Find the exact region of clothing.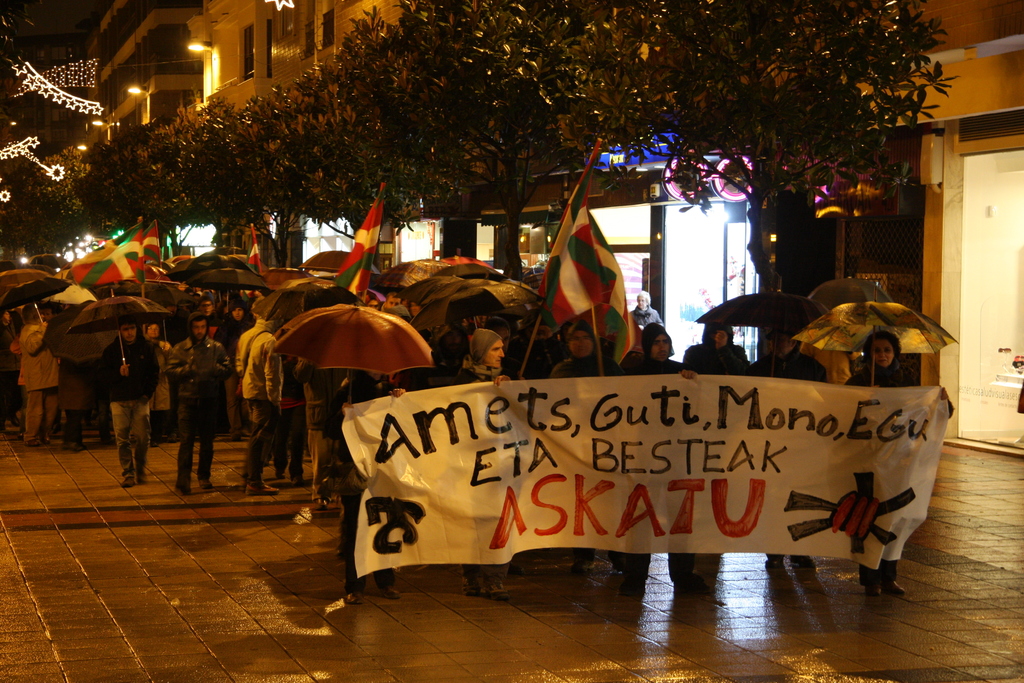
Exact region: (left=842, top=353, right=915, bottom=583).
